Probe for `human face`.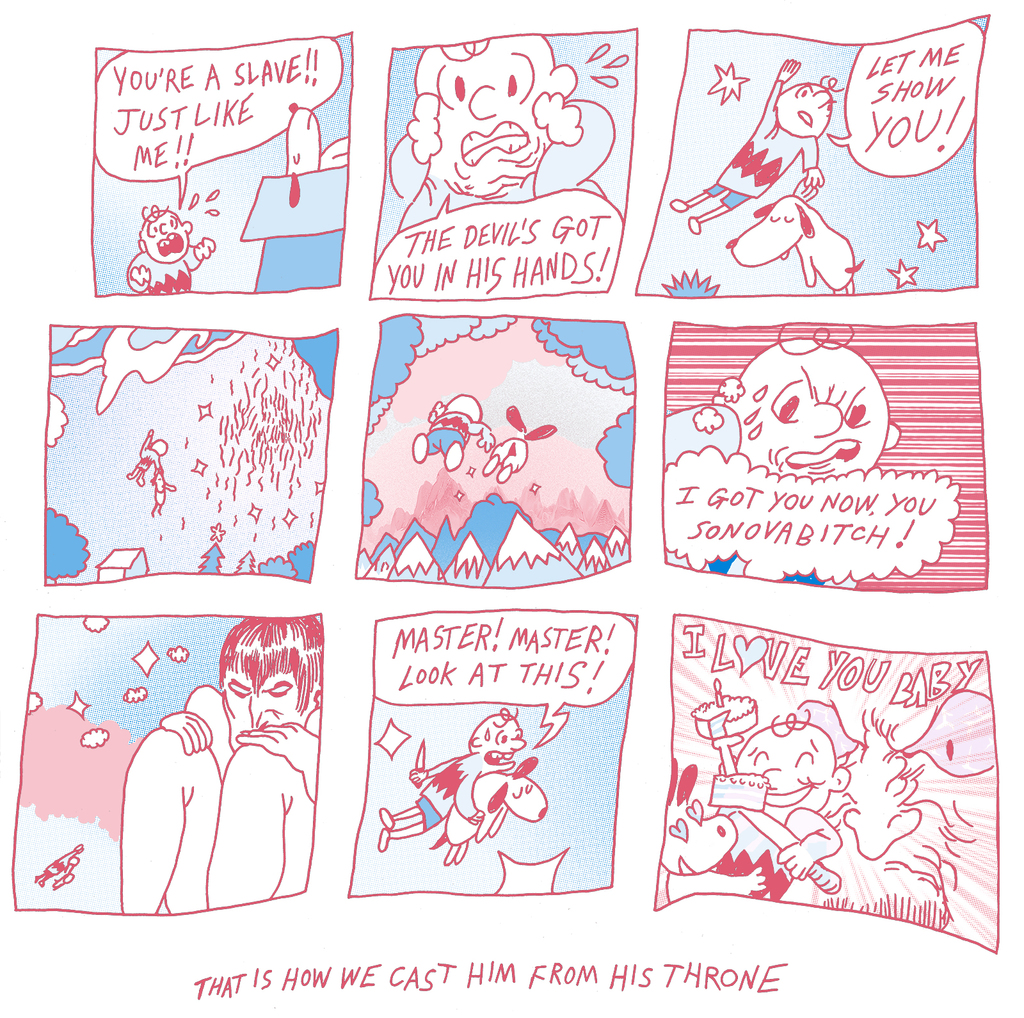
Probe result: [x1=147, y1=215, x2=185, y2=264].
